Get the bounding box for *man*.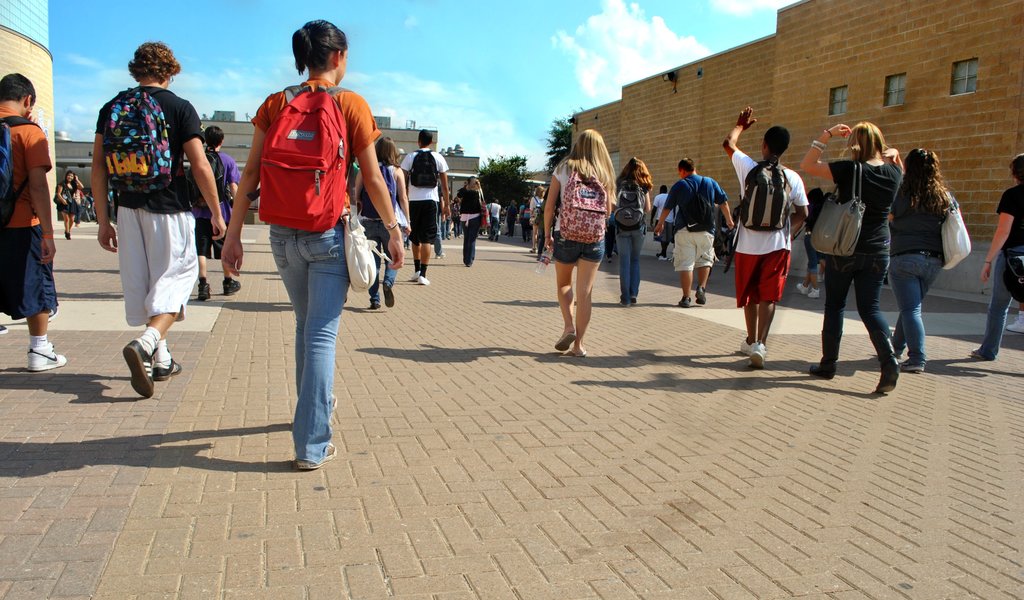
[188, 125, 241, 301].
